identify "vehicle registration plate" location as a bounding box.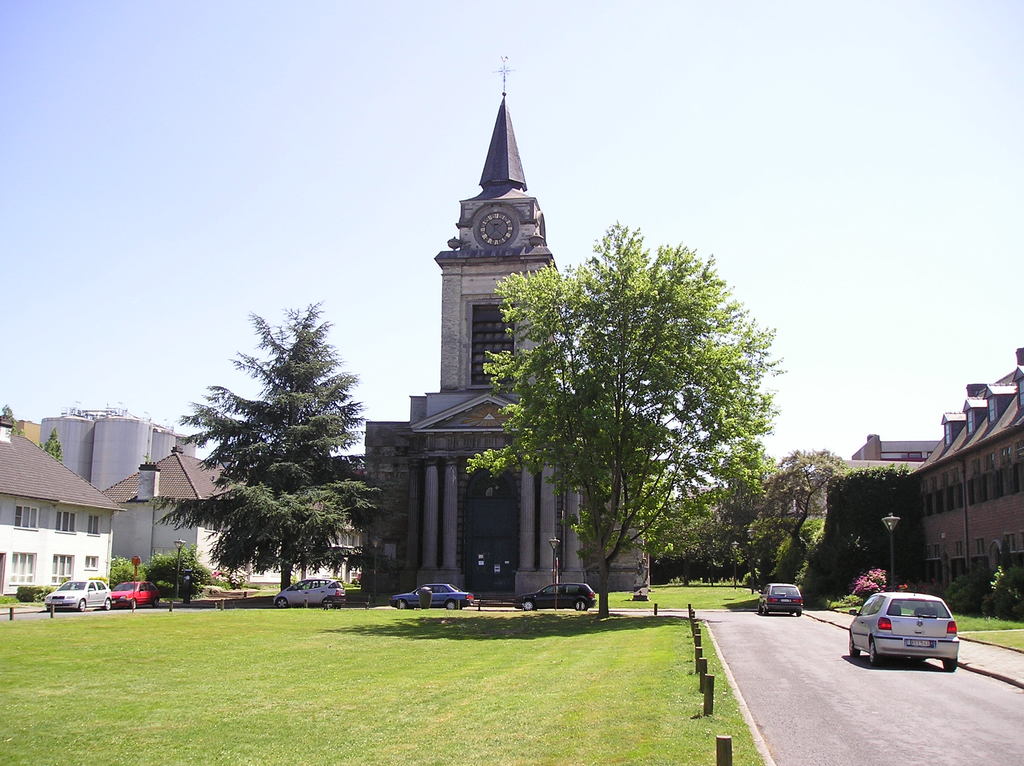
<bbox>911, 640, 929, 646</bbox>.
